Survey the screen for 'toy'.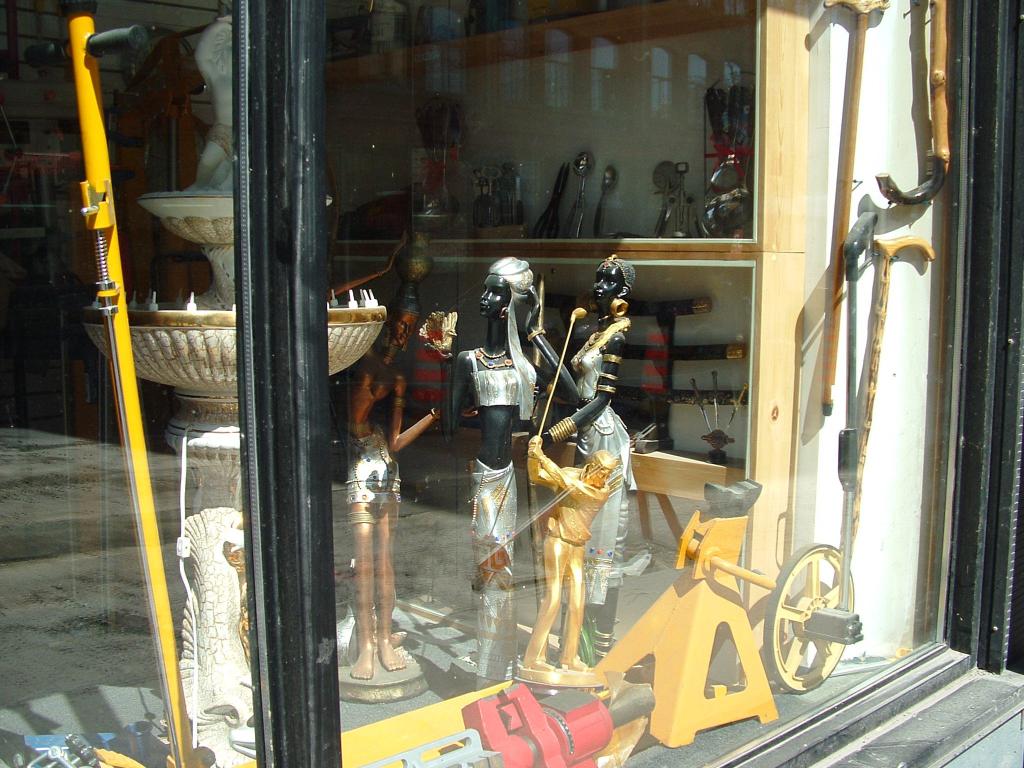
Survey found: 557 261 638 614.
